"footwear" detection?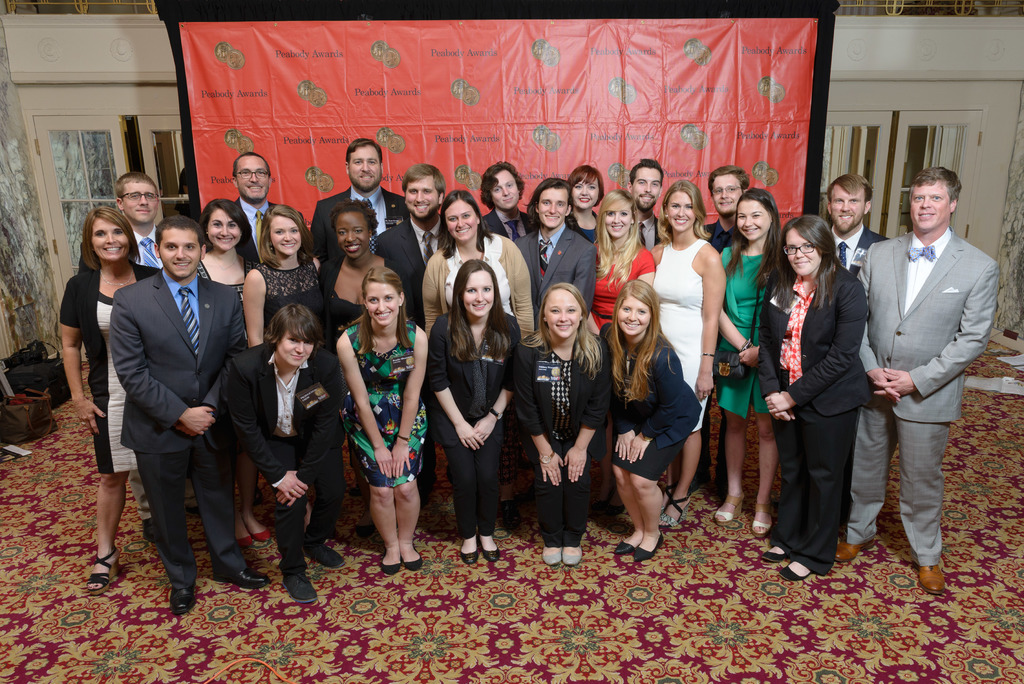
bbox=(659, 493, 692, 530)
